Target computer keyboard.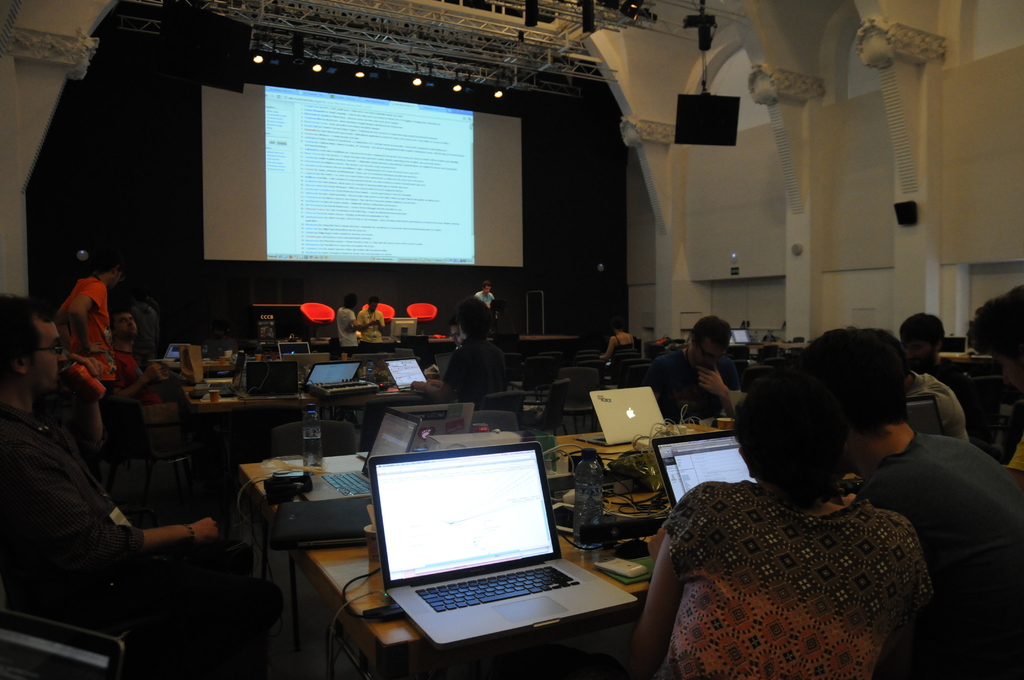
Target region: x1=323 y1=471 x2=372 y2=496.
